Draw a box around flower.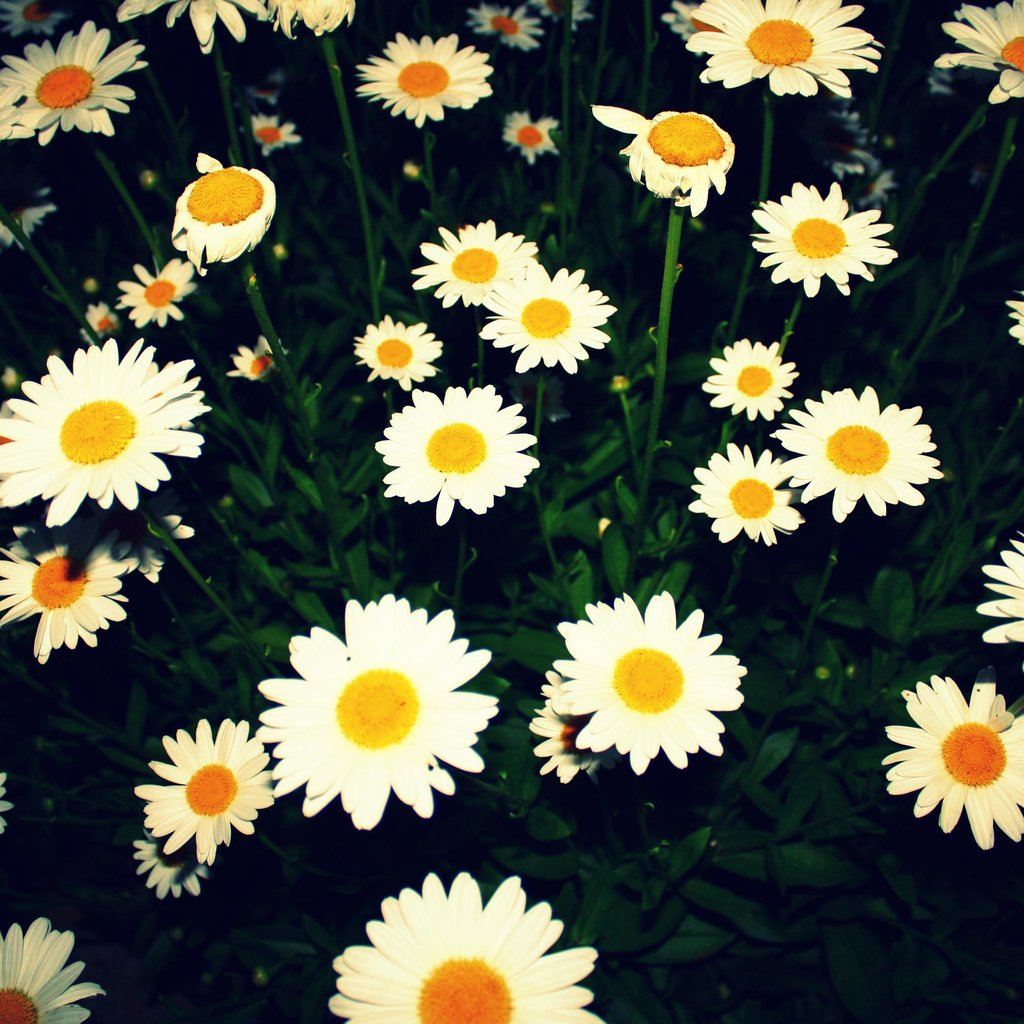
[359,29,501,135].
